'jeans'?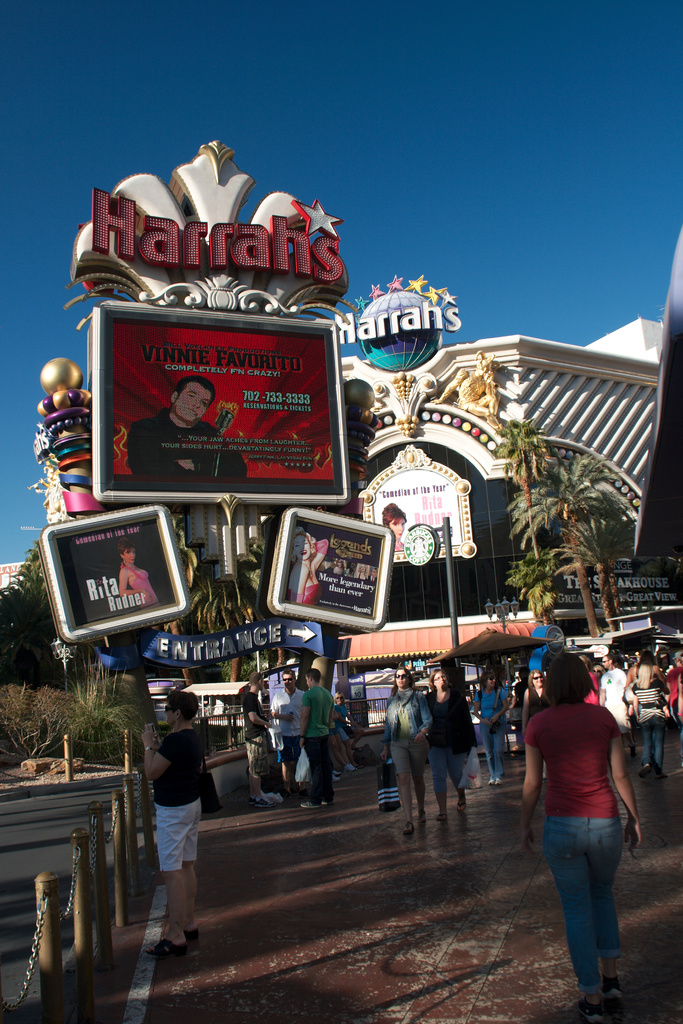
<bbox>644, 712, 665, 765</bbox>
